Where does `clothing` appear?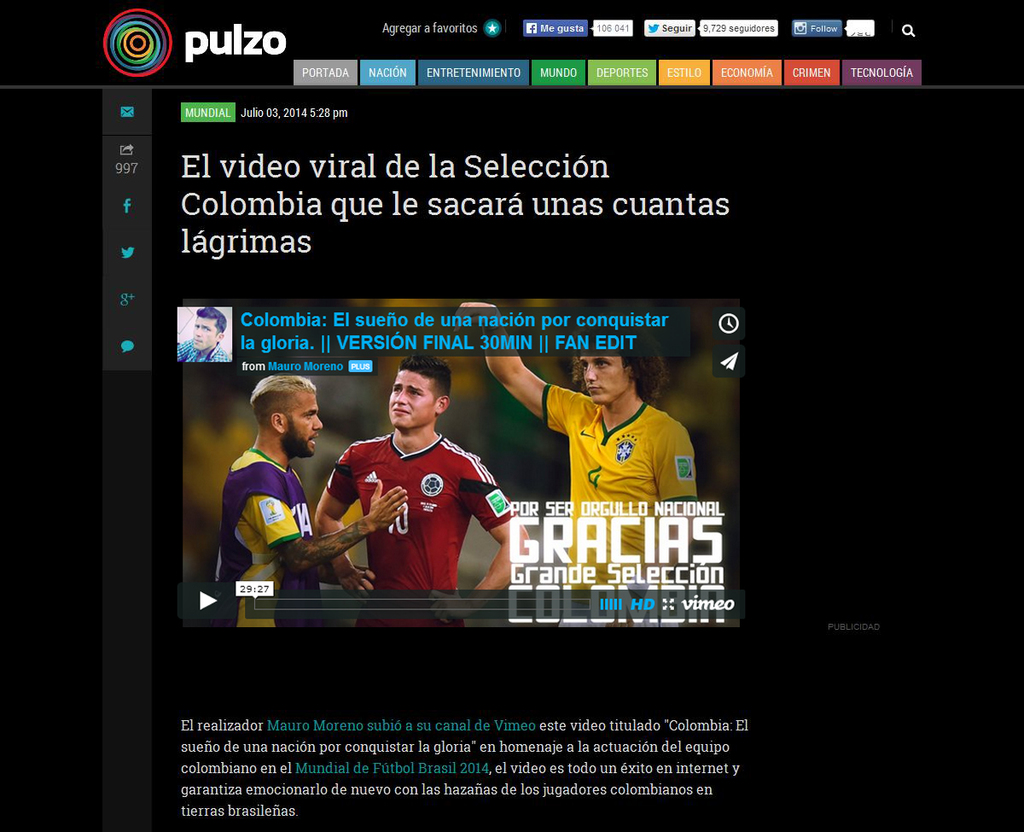
Appears at x1=215, y1=444, x2=320, y2=590.
